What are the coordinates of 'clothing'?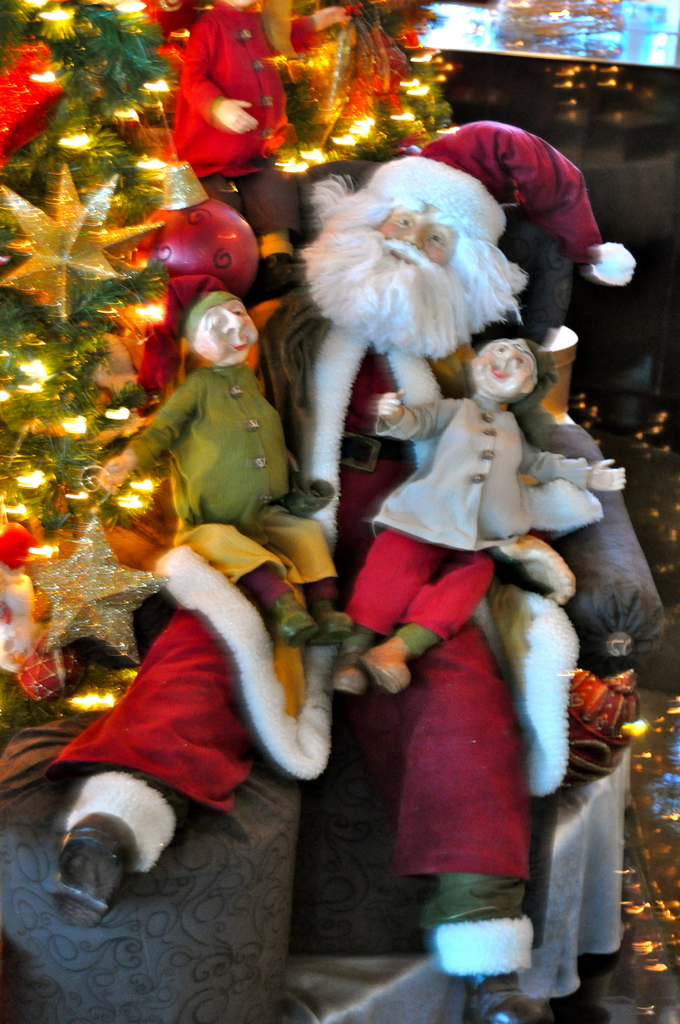
[x1=65, y1=289, x2=511, y2=888].
